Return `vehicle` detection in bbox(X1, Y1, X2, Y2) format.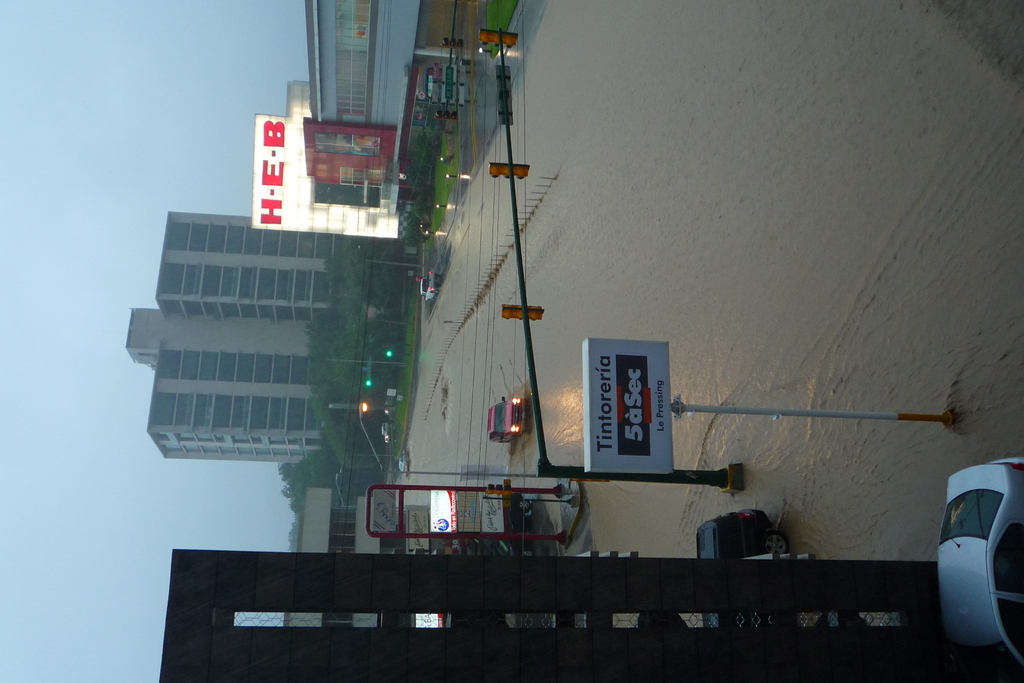
bbox(398, 449, 415, 478).
